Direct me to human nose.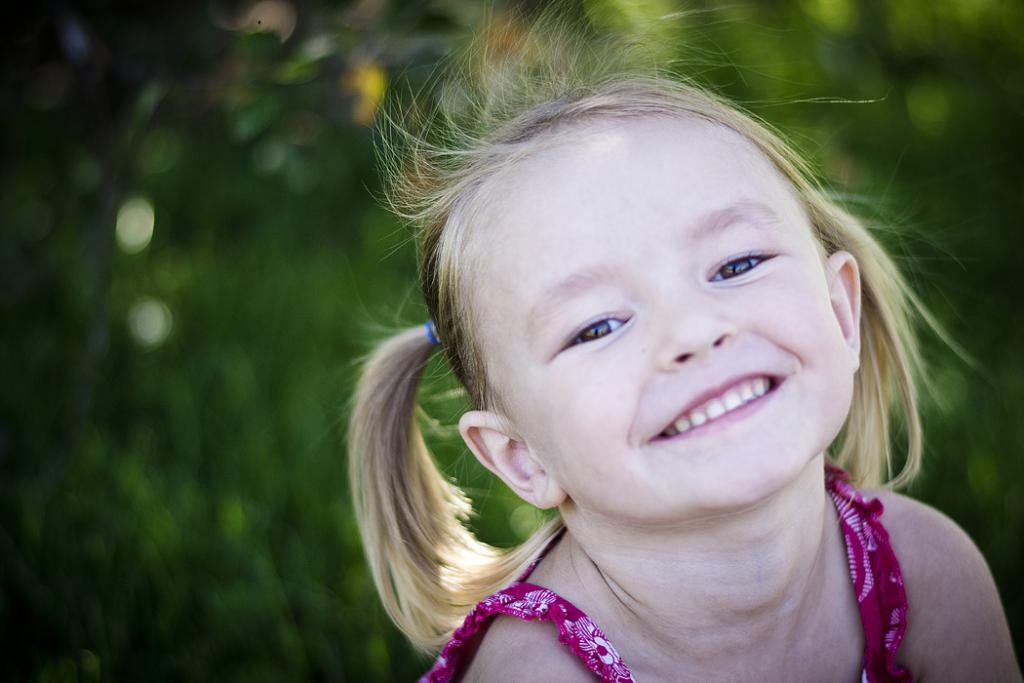
Direction: bbox=(651, 280, 737, 369).
